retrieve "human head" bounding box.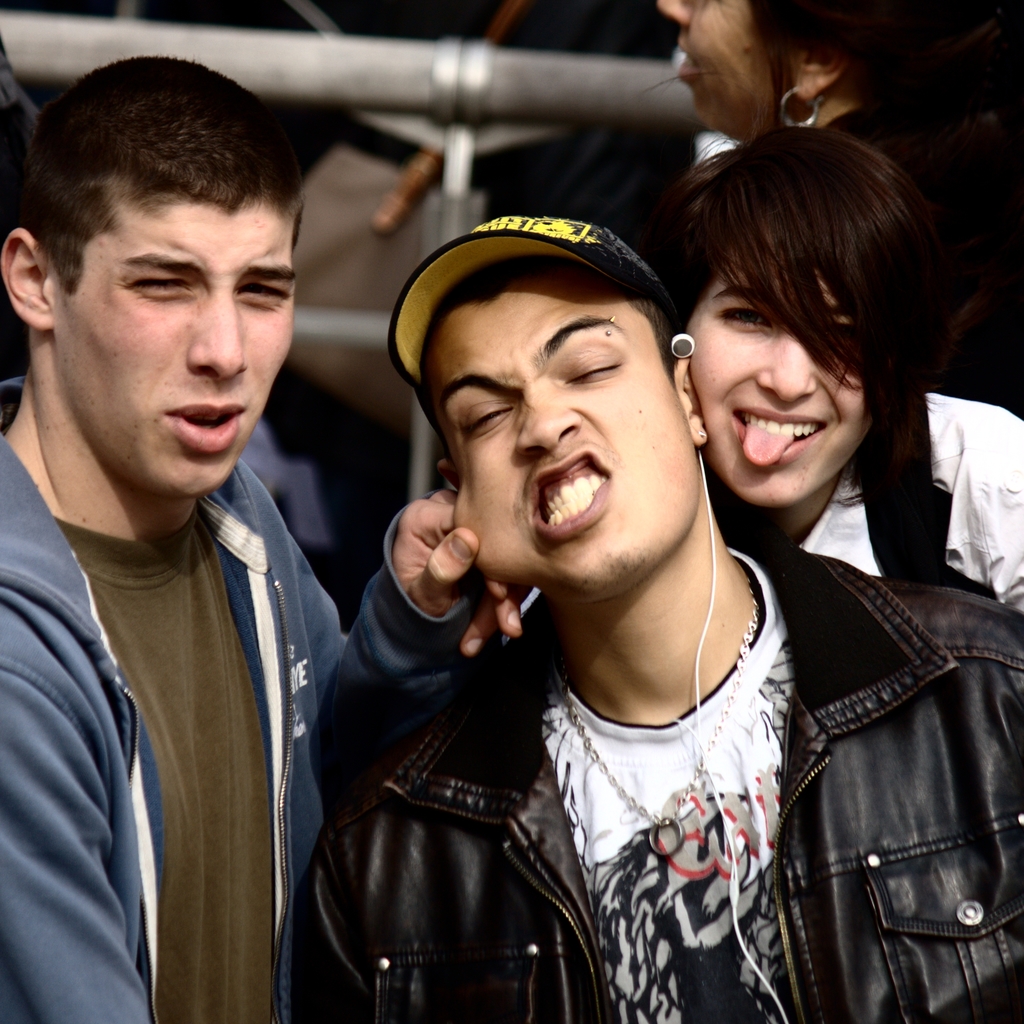
Bounding box: select_region(28, 53, 319, 485).
